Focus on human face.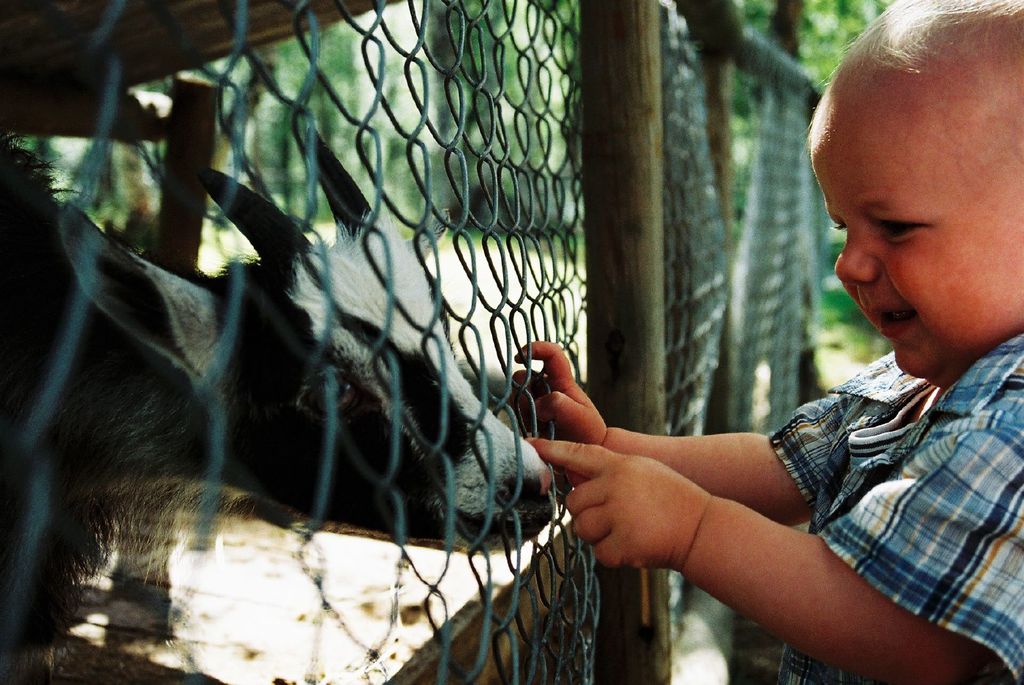
Focused at select_region(802, 102, 1023, 375).
